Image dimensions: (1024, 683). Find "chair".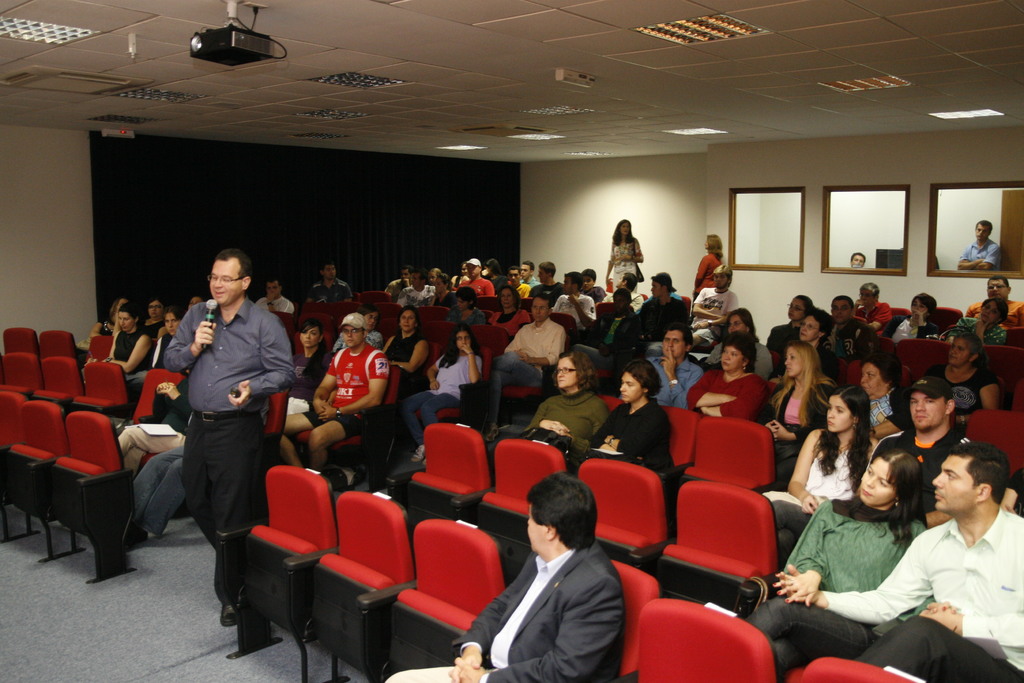
215, 470, 321, 682.
